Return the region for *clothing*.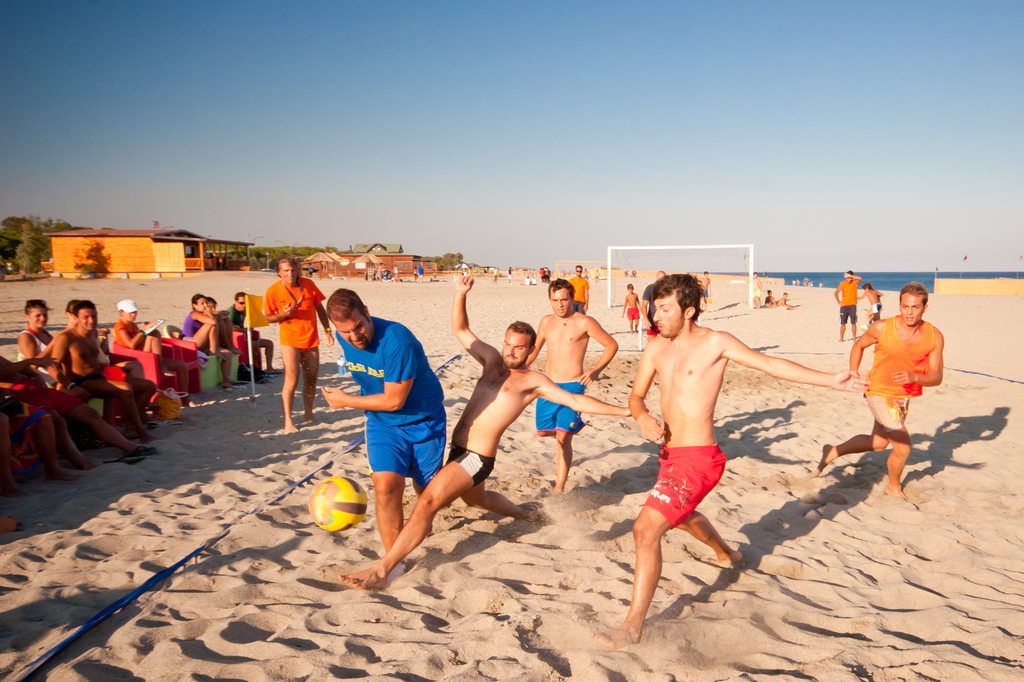
637 445 733 528.
